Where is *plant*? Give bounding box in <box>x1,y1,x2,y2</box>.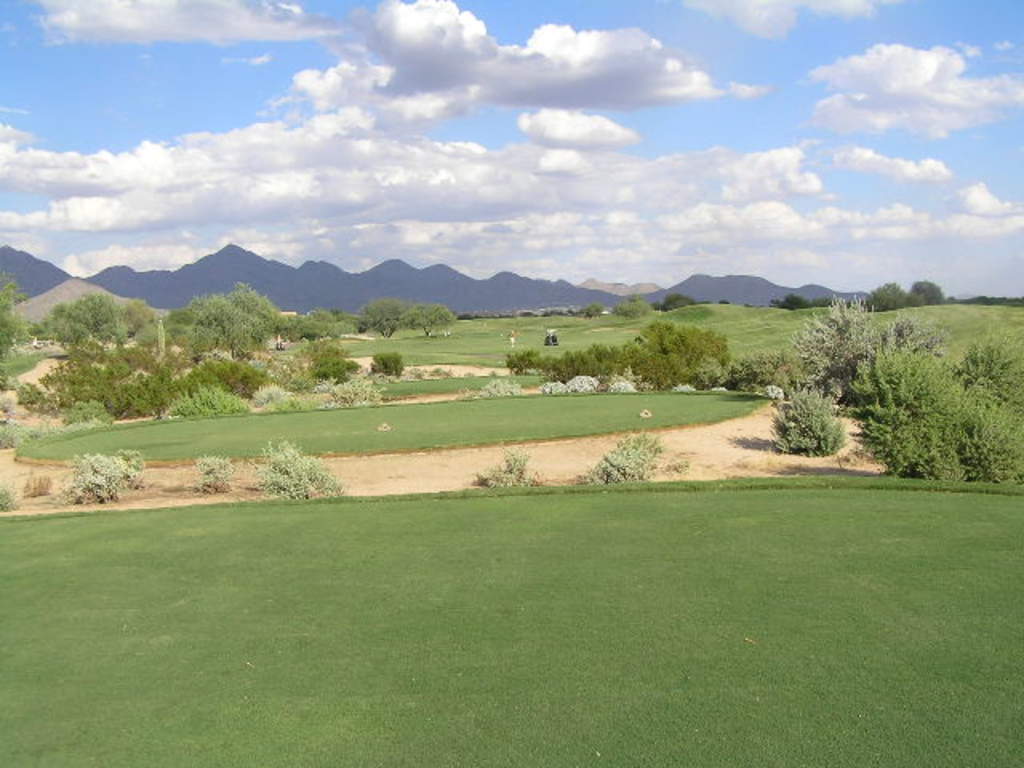
<box>565,422,661,477</box>.
